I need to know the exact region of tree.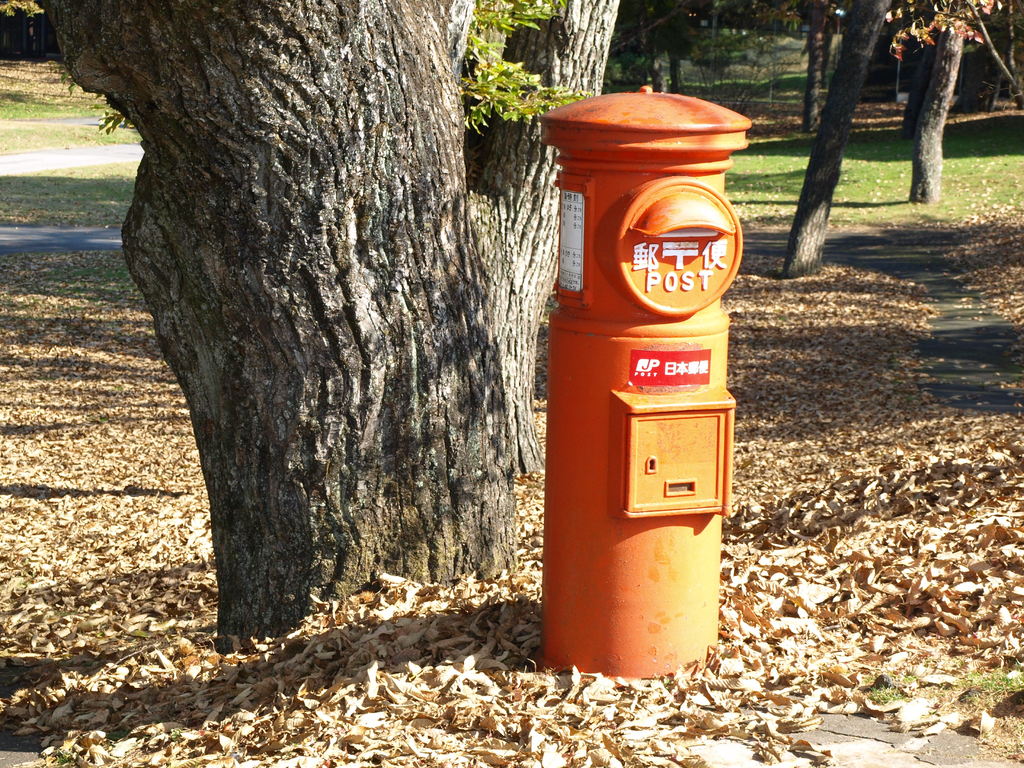
Region: 908/0/1023/200.
